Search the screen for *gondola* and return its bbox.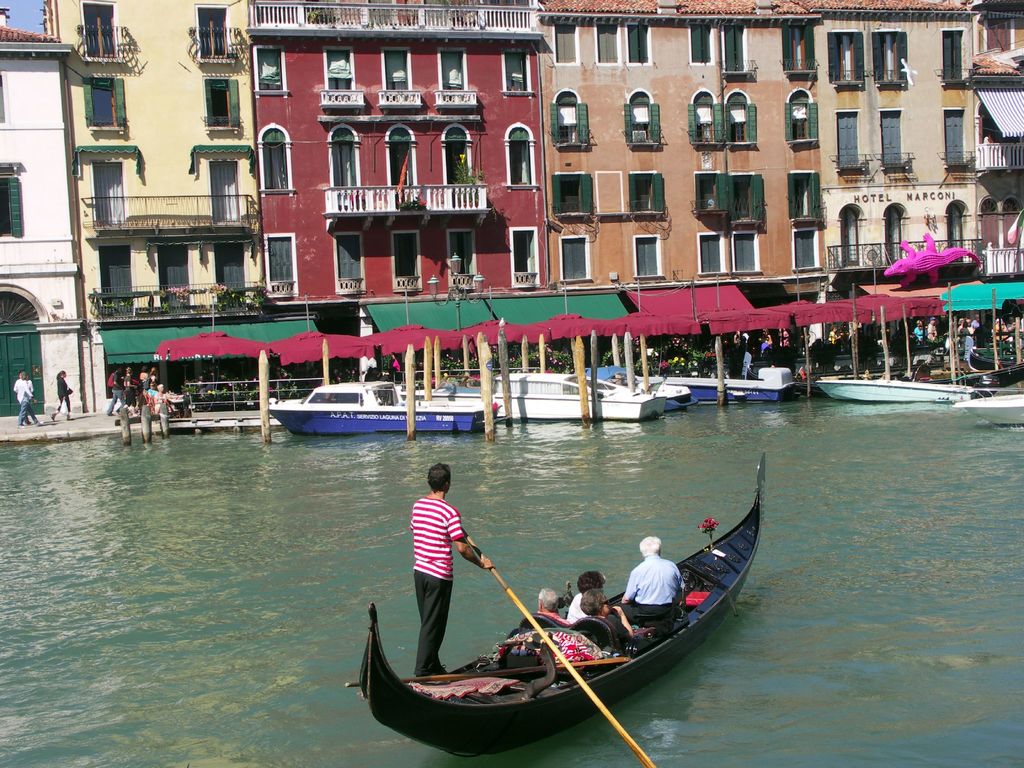
Found: box=[964, 335, 1020, 377].
